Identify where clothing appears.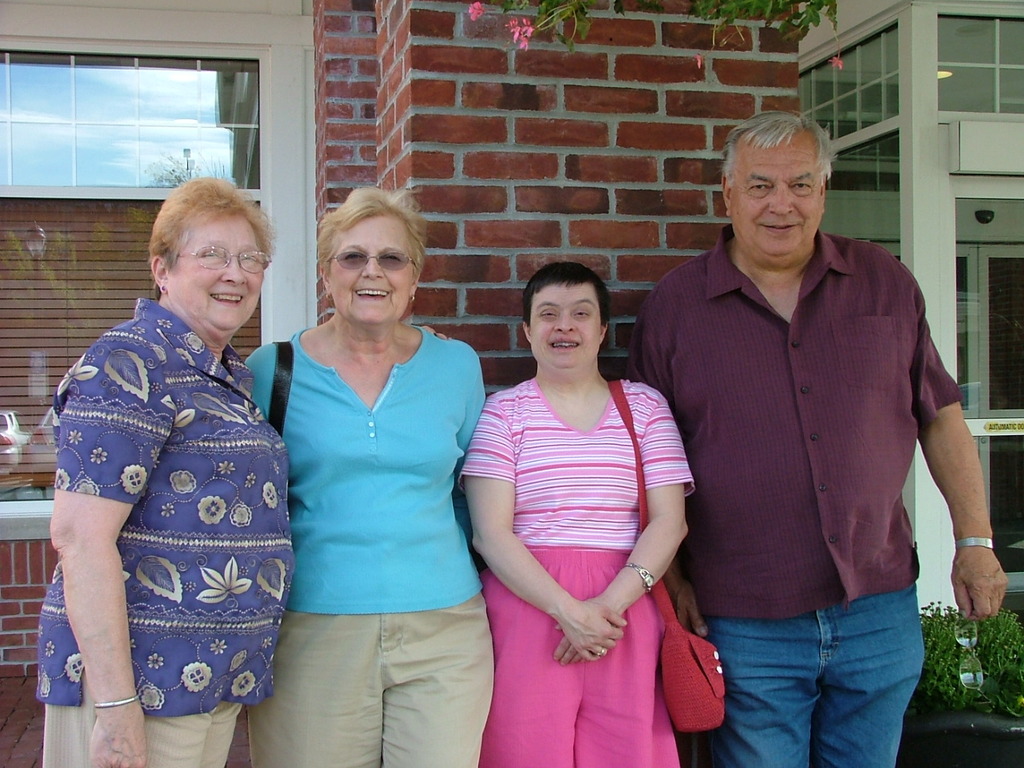
Appears at left=49, top=702, right=233, bottom=767.
